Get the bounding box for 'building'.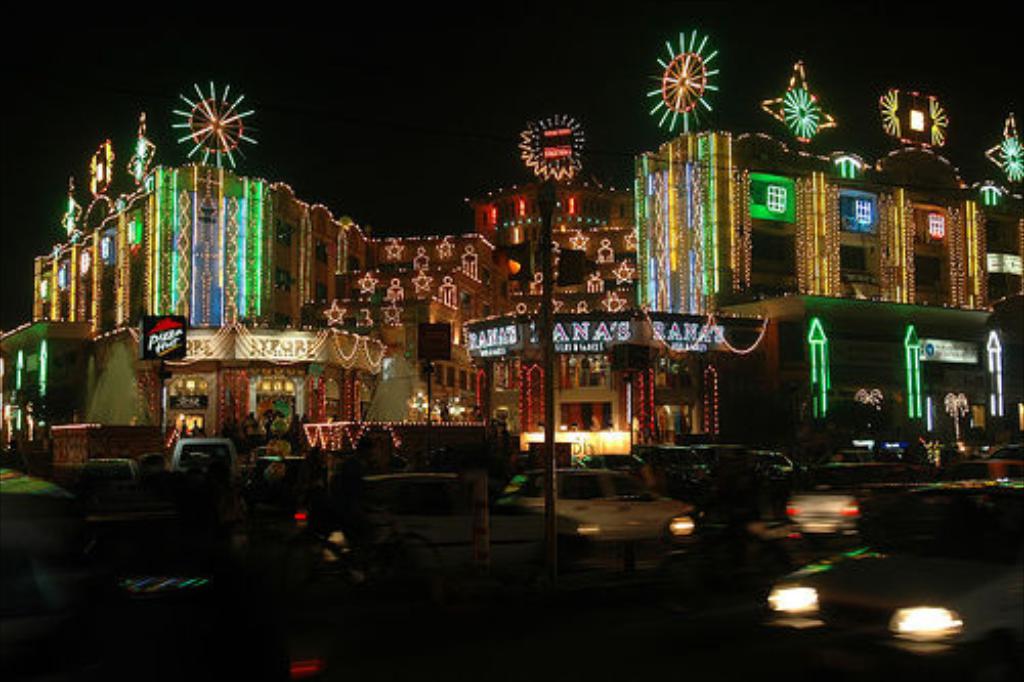
x1=297, y1=231, x2=494, y2=420.
